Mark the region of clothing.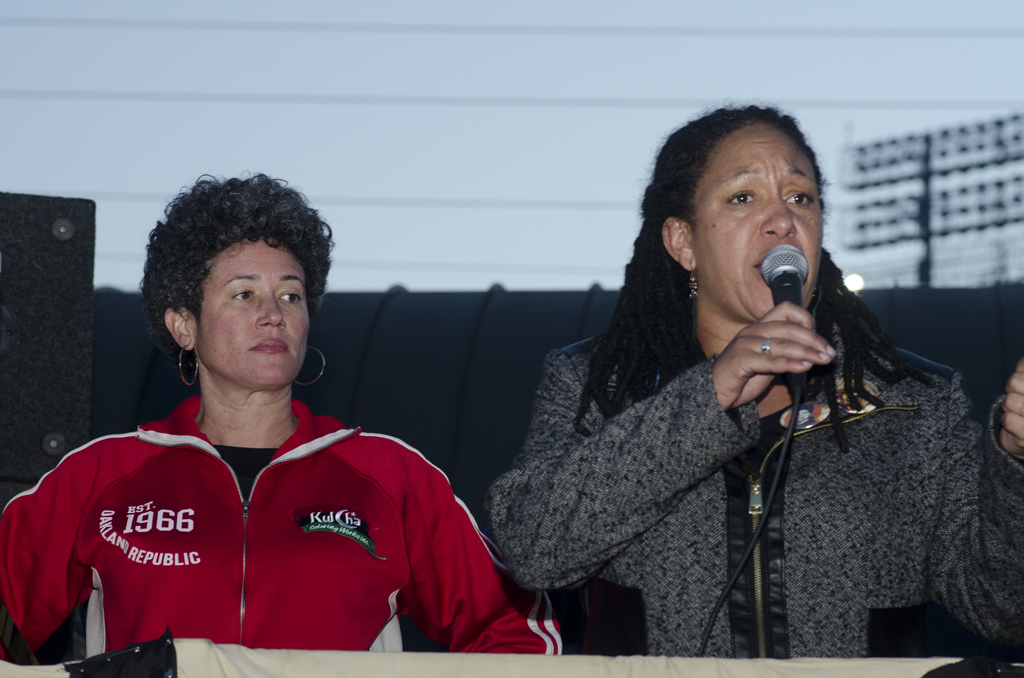
Region: <region>0, 374, 499, 650</region>.
